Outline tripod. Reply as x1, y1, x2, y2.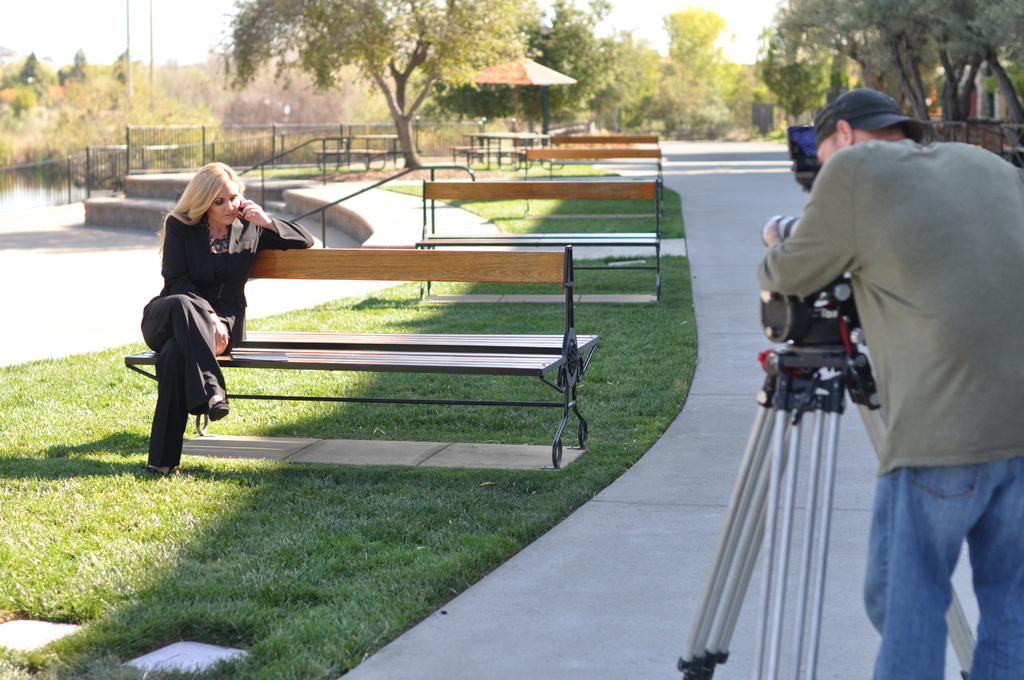
676, 290, 979, 679.
